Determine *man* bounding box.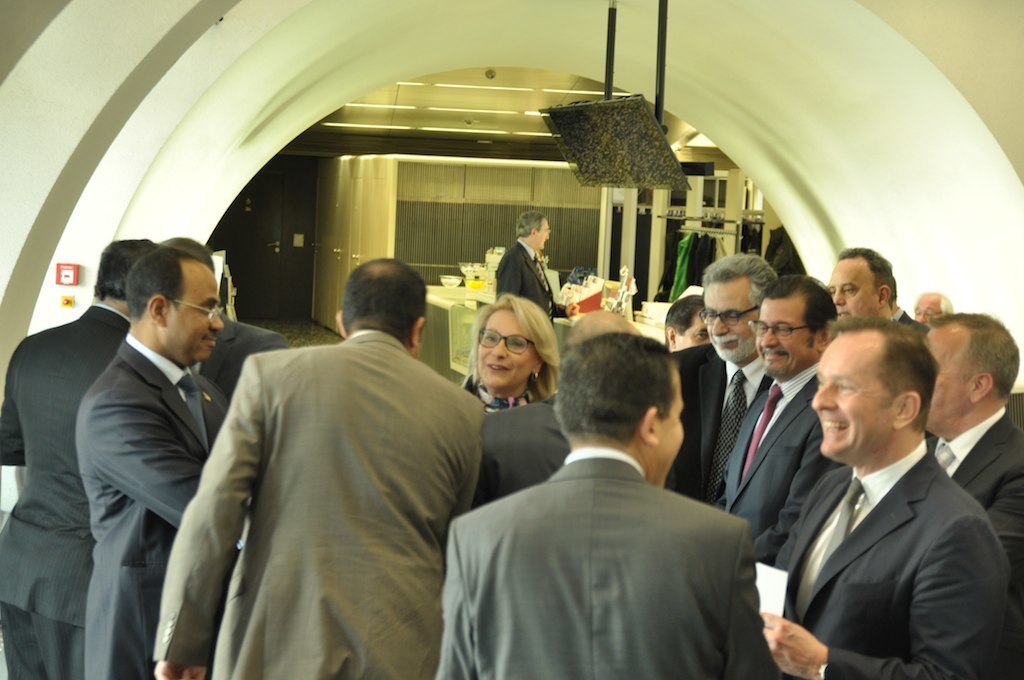
Determined: x1=651 y1=250 x2=776 y2=507.
